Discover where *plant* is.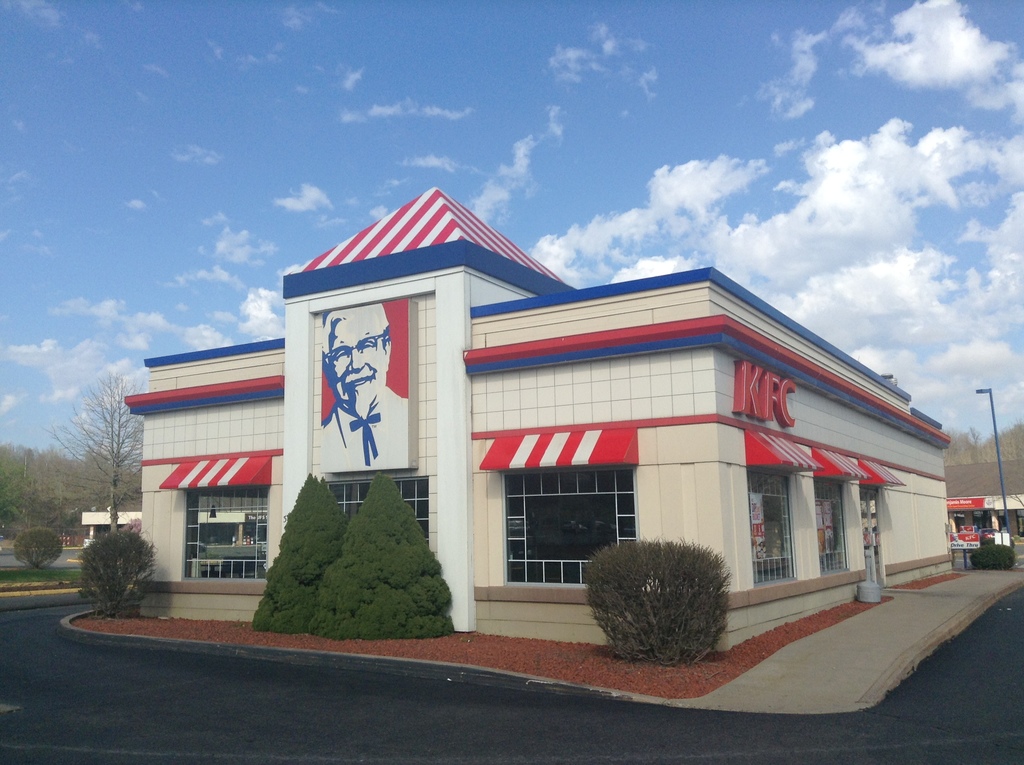
Discovered at (x1=75, y1=524, x2=156, y2=619).
